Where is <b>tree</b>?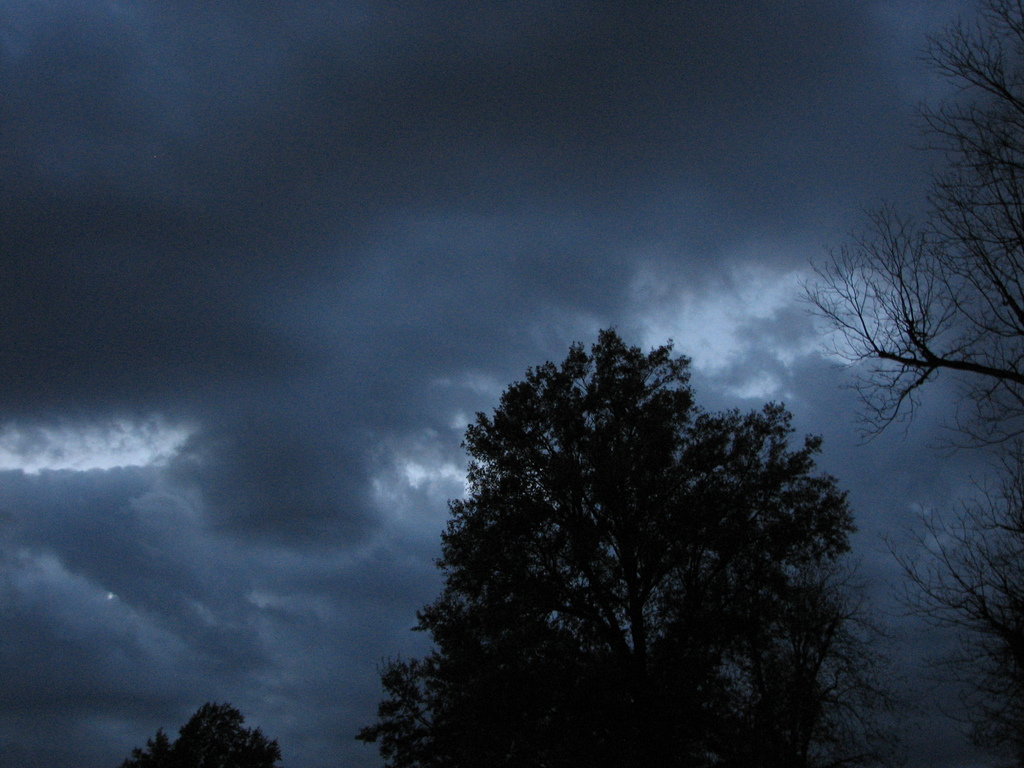
(415,304,851,767).
